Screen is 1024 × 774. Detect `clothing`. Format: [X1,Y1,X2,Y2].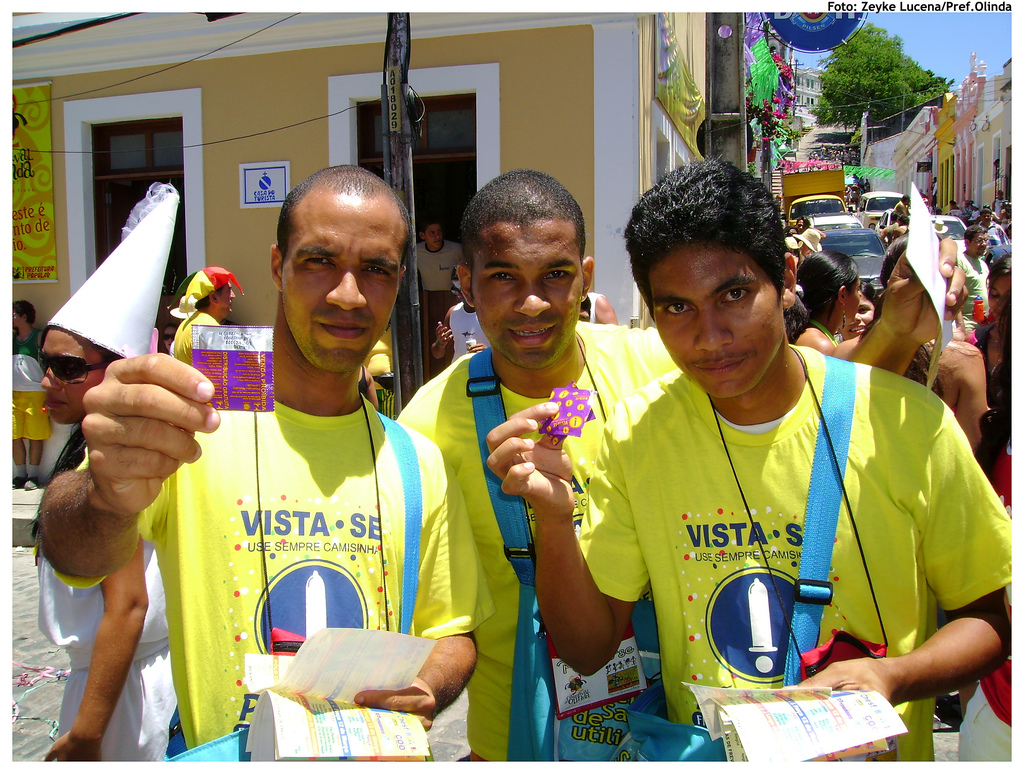
[451,300,487,366].
